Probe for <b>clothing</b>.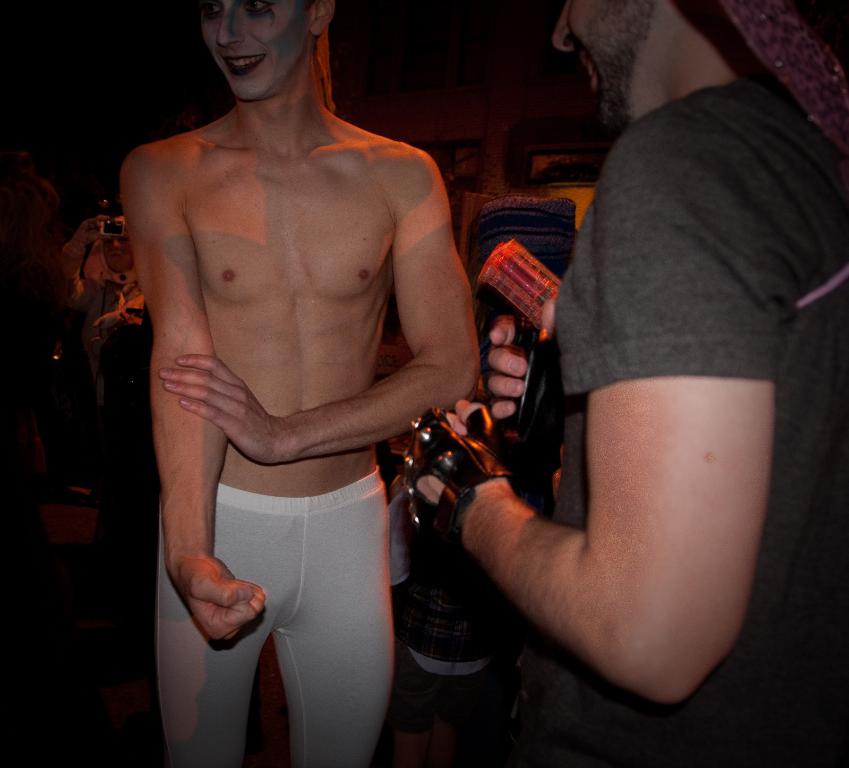
Probe result: (0, 250, 60, 411).
